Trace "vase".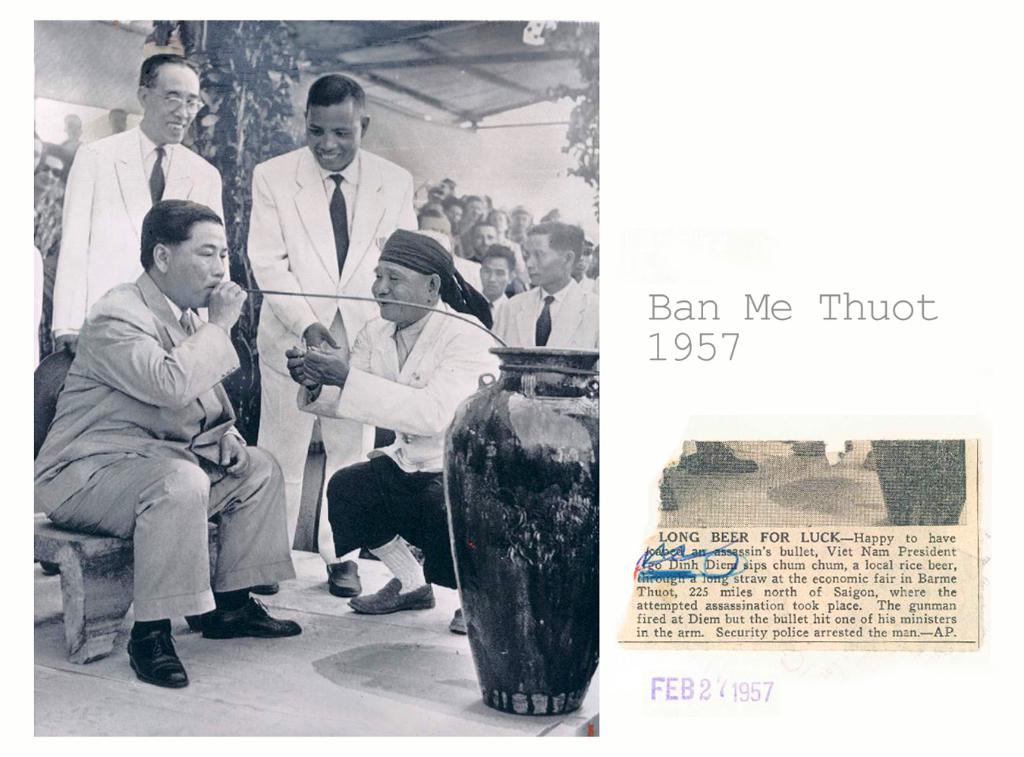
Traced to (441, 343, 598, 717).
